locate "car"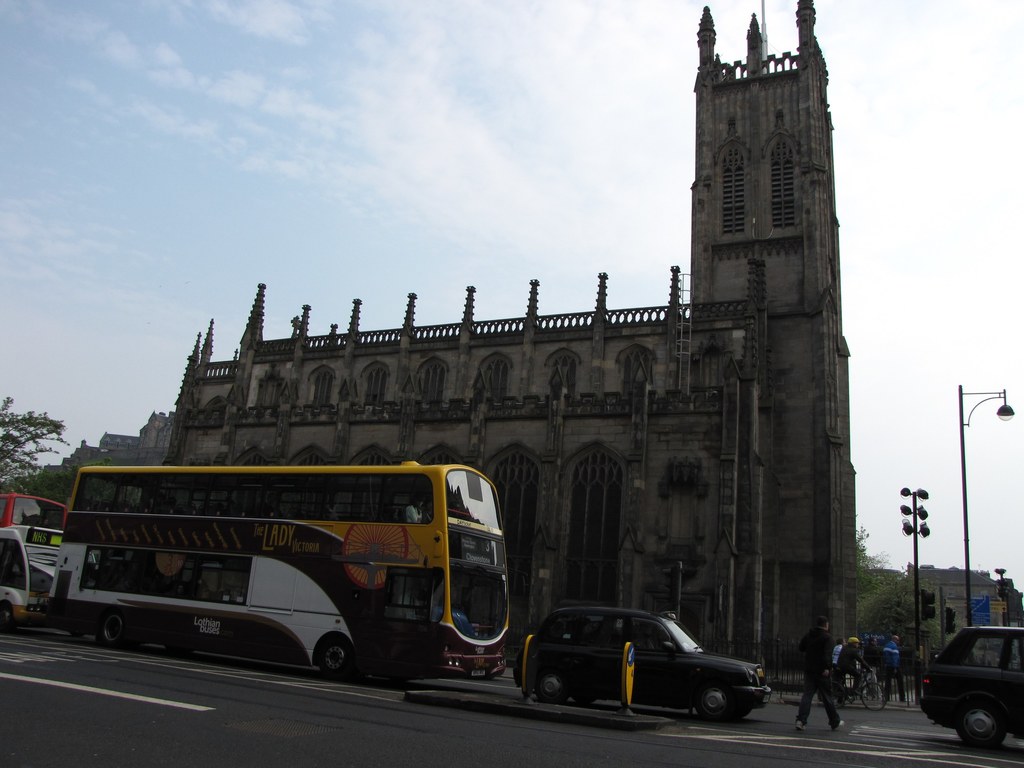
516,604,772,725
